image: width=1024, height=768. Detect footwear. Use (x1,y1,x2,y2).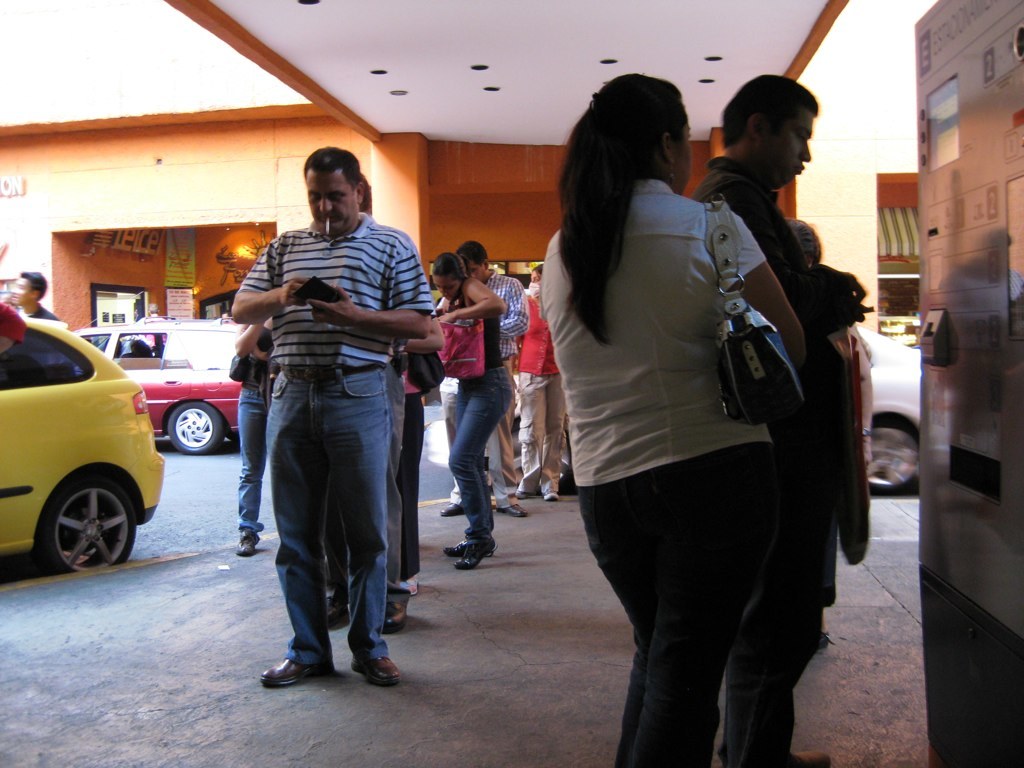
(264,632,392,697).
